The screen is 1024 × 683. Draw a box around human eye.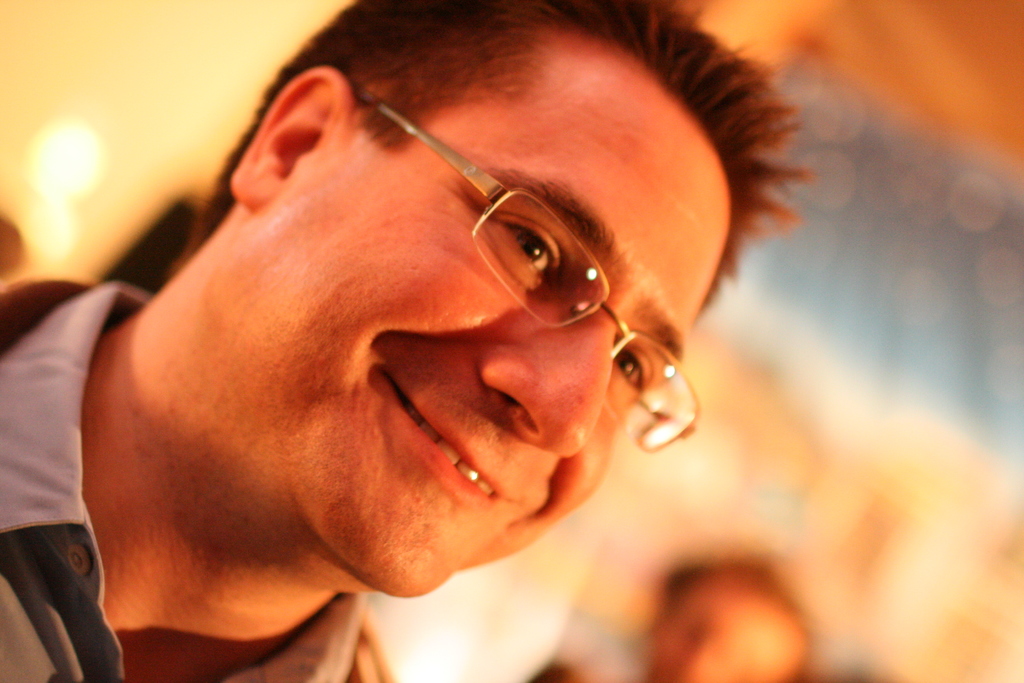
<region>611, 341, 660, 397</region>.
